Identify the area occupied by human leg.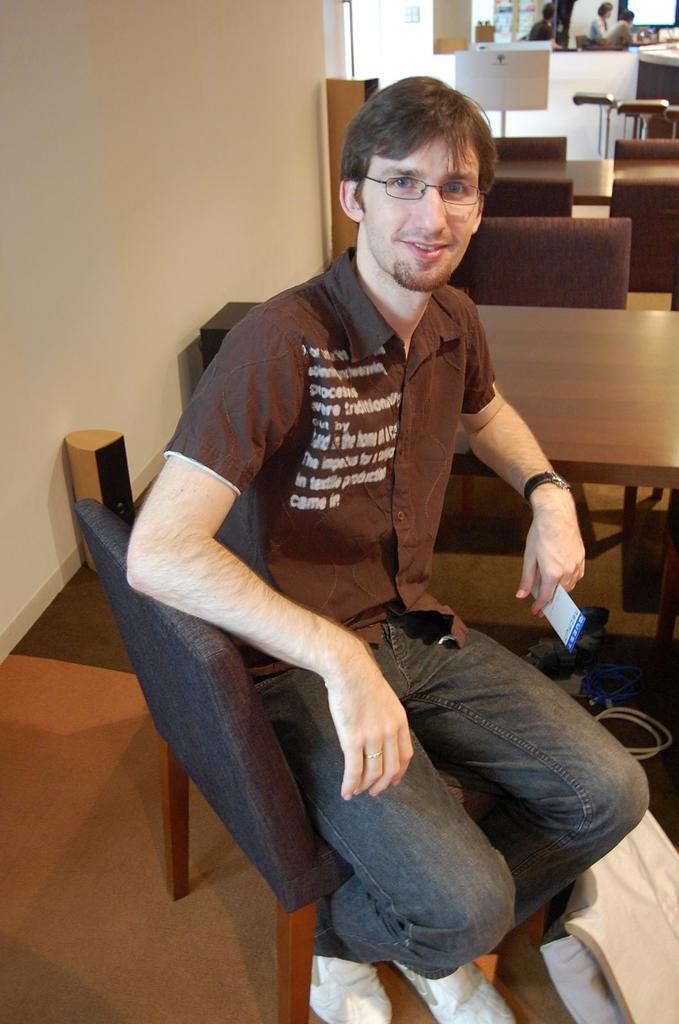
Area: 407,607,655,1016.
